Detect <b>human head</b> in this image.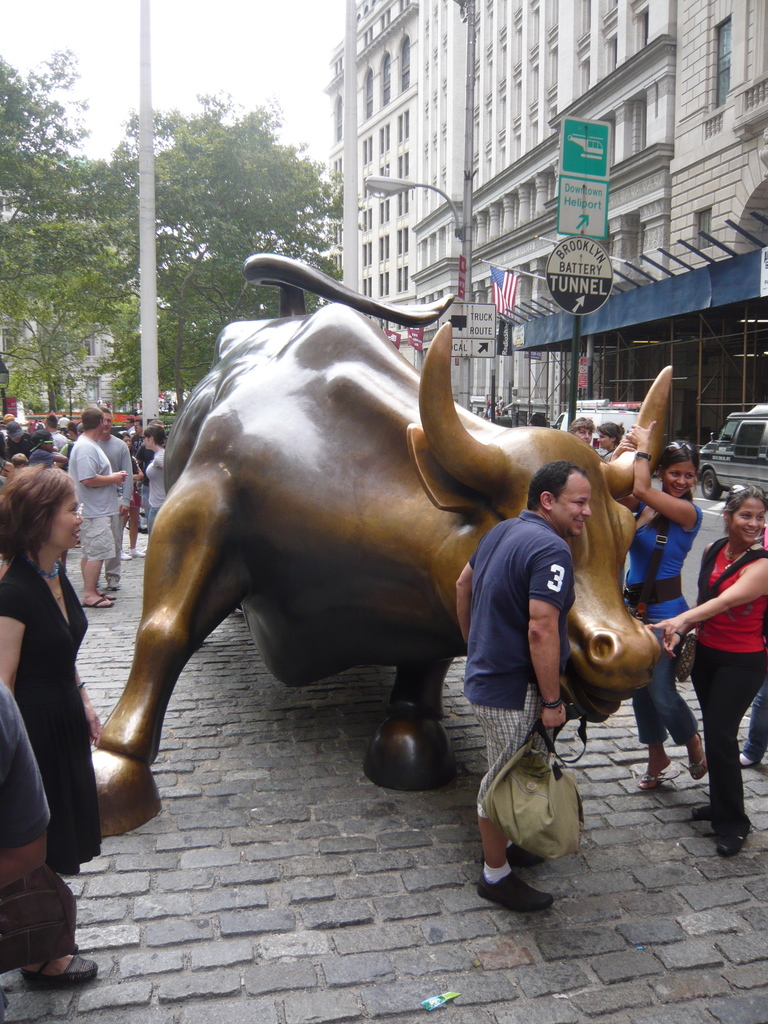
Detection: detection(0, 464, 83, 548).
